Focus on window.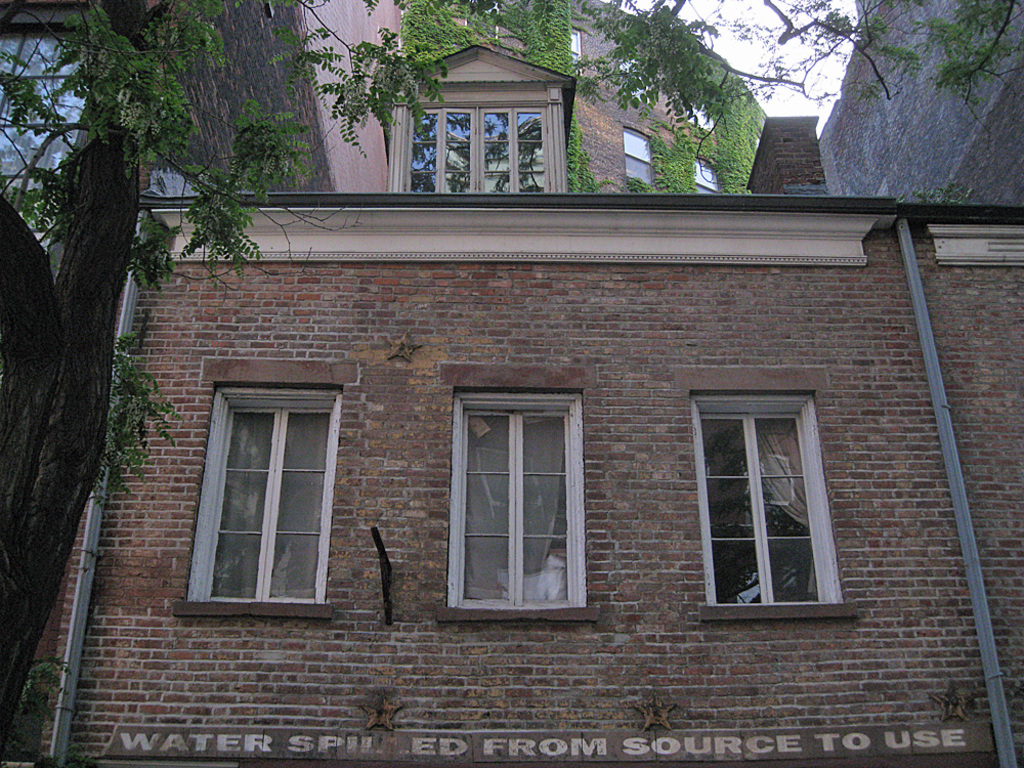
Focused at detection(173, 353, 353, 614).
